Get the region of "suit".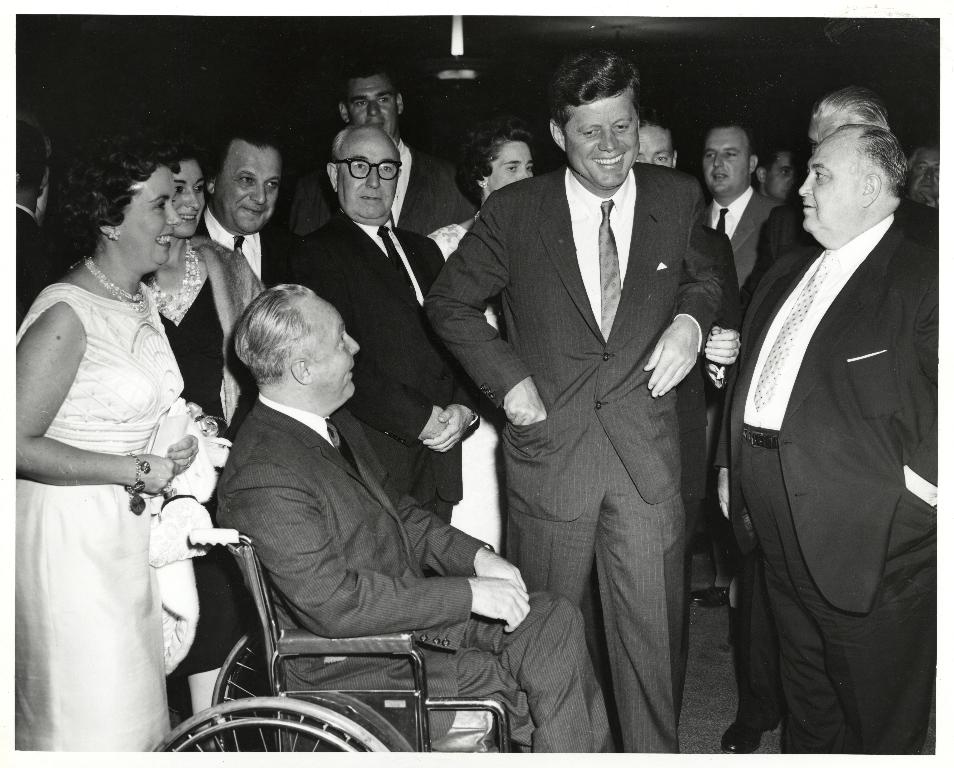
BBox(14, 207, 51, 329).
